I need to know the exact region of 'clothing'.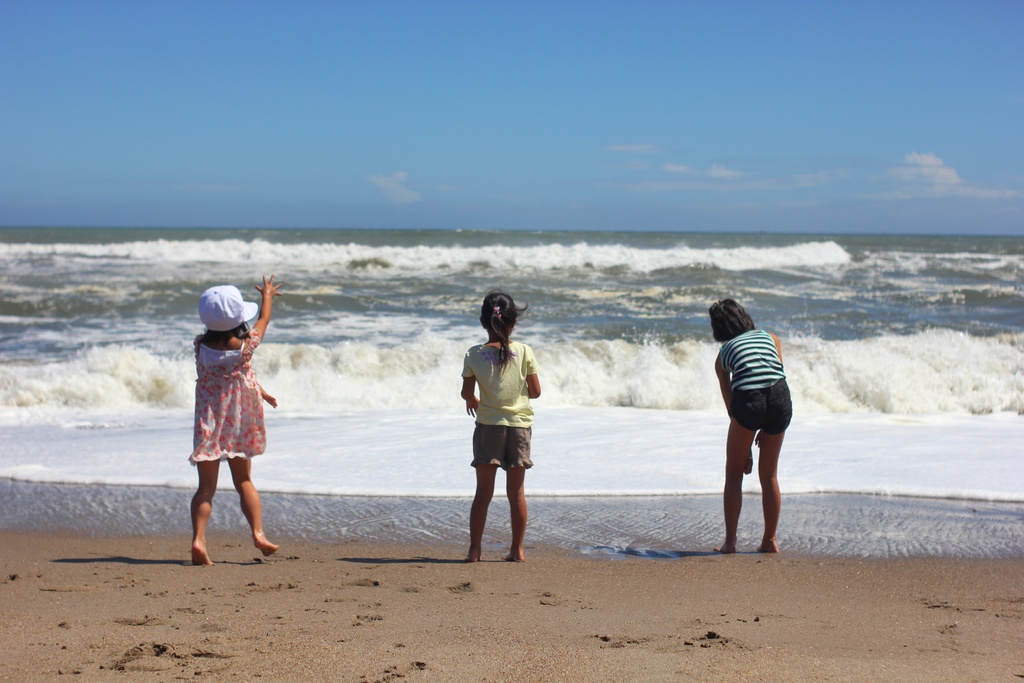
Region: pyautogui.locateOnScreen(717, 322, 793, 435).
